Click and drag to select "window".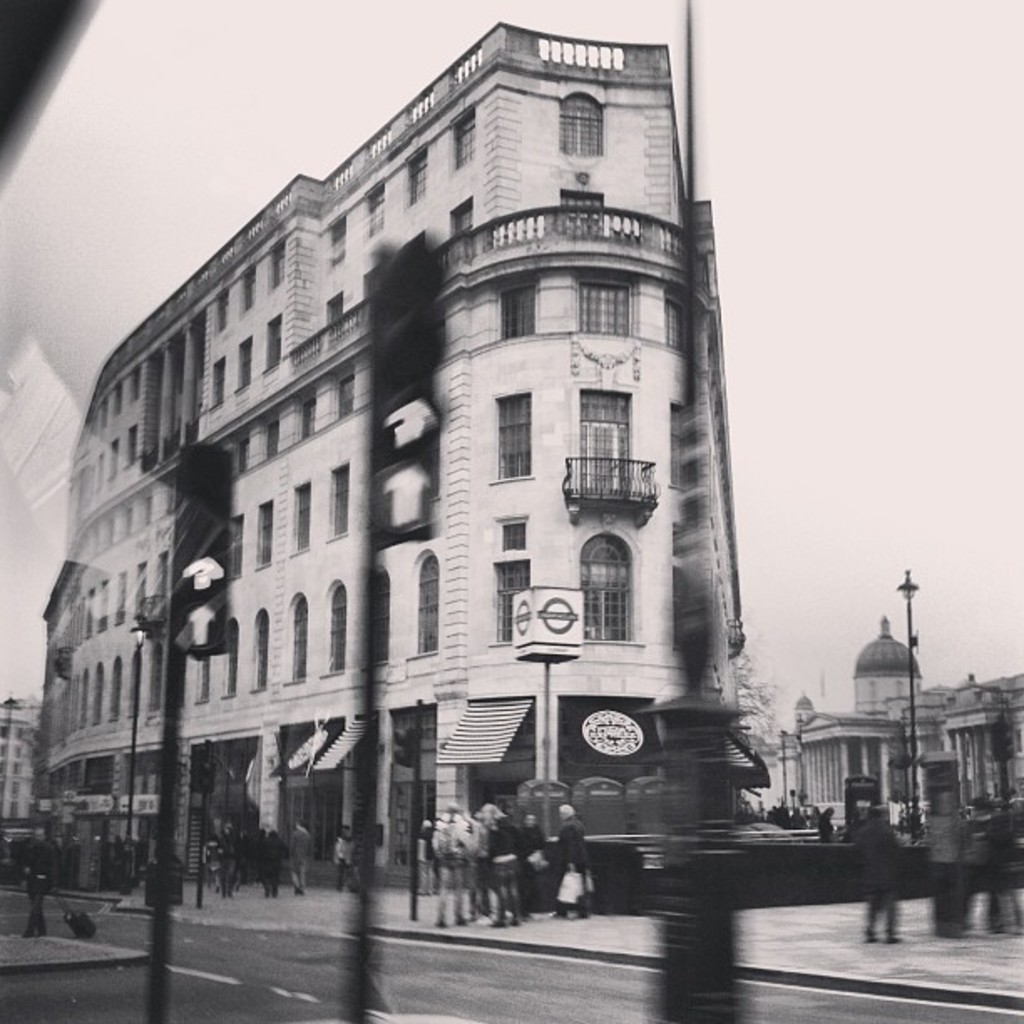
Selection: 268,413,288,455.
